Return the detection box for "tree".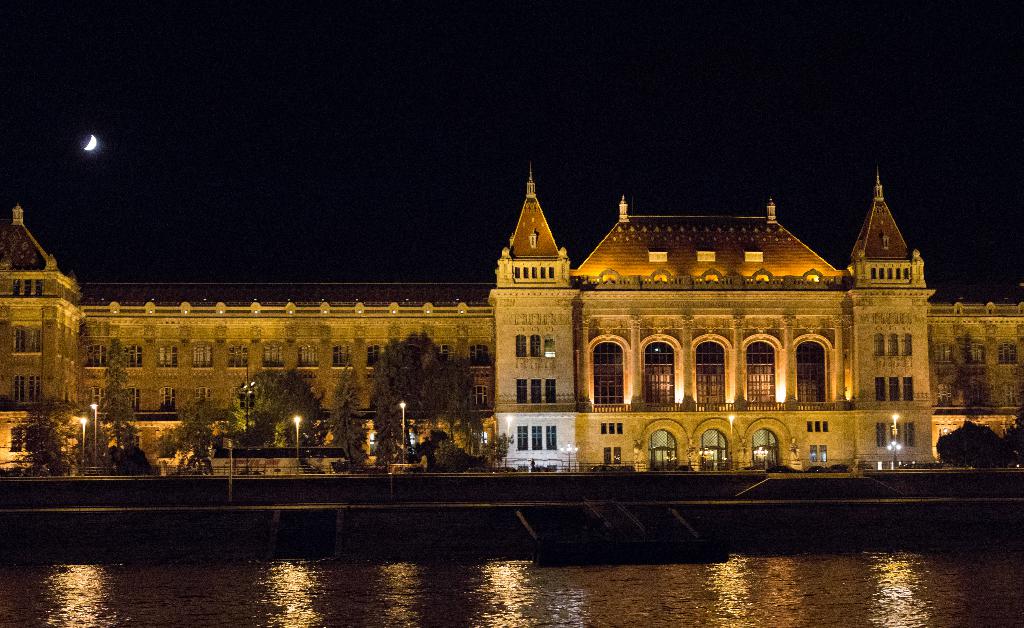
rect(93, 335, 142, 477).
